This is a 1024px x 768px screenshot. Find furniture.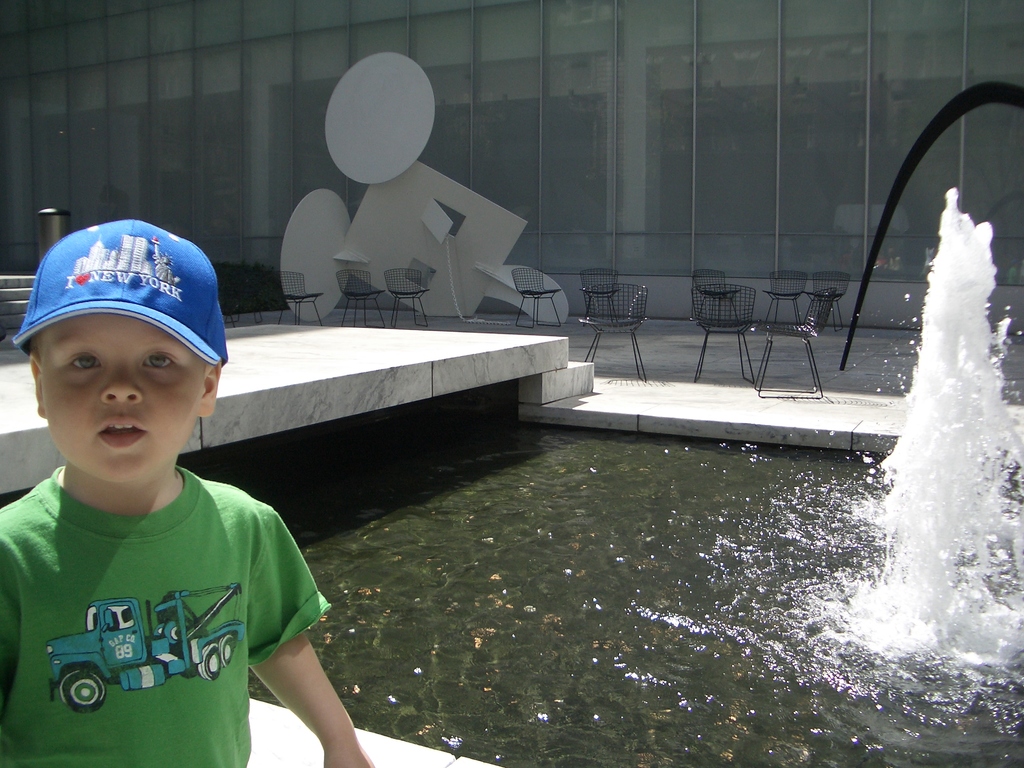
Bounding box: [275, 275, 323, 324].
